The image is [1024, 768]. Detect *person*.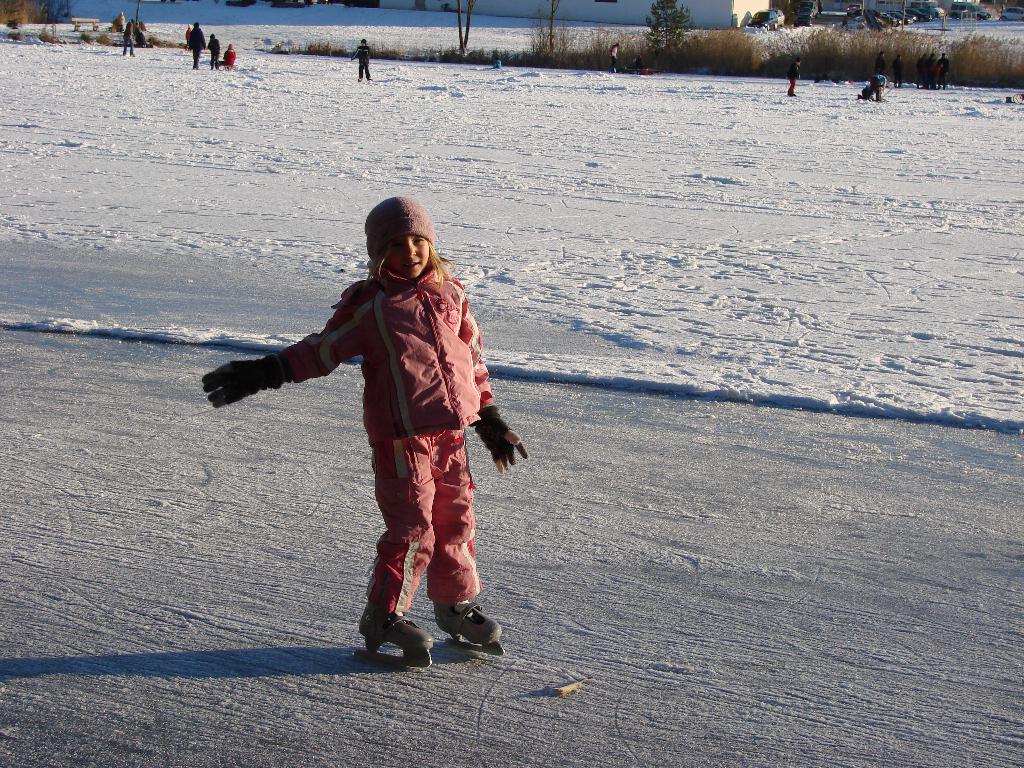
Detection: region(206, 35, 222, 66).
